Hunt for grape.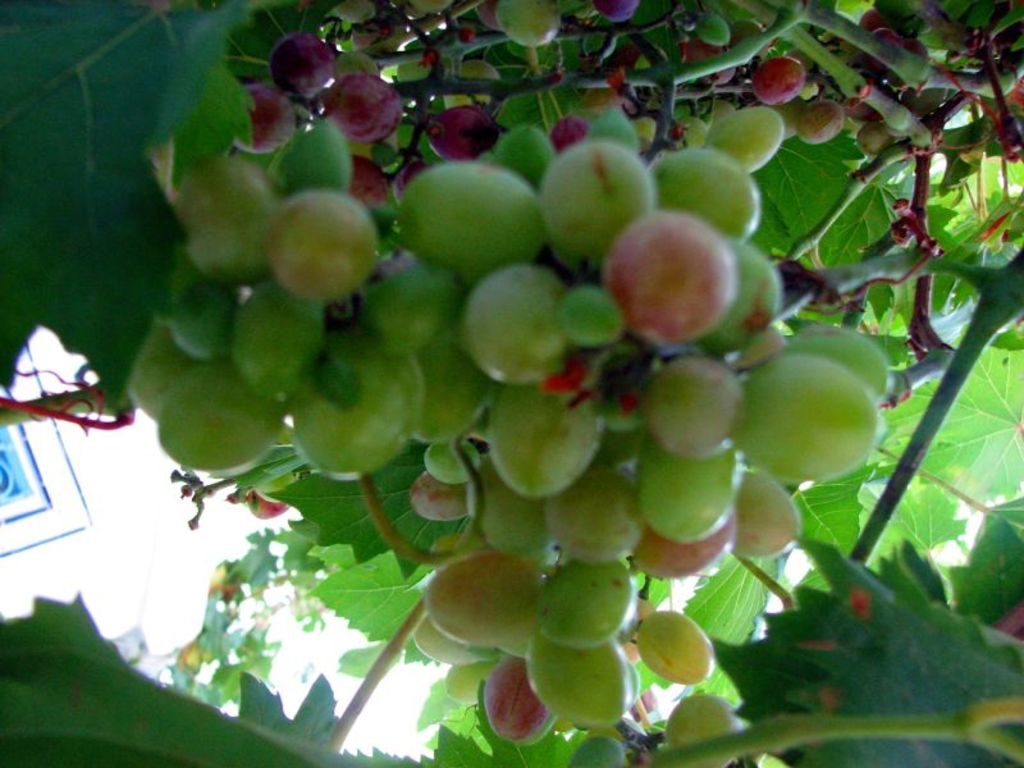
Hunted down at bbox=(859, 124, 887, 157).
